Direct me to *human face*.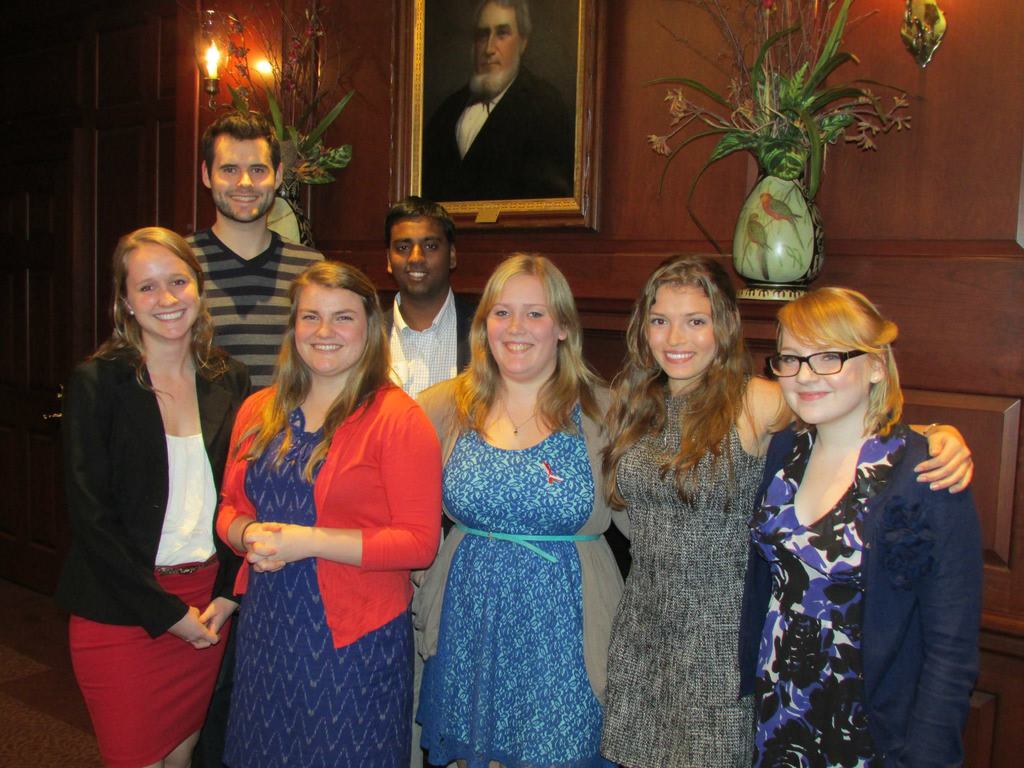
Direction: BBox(295, 288, 368, 373).
